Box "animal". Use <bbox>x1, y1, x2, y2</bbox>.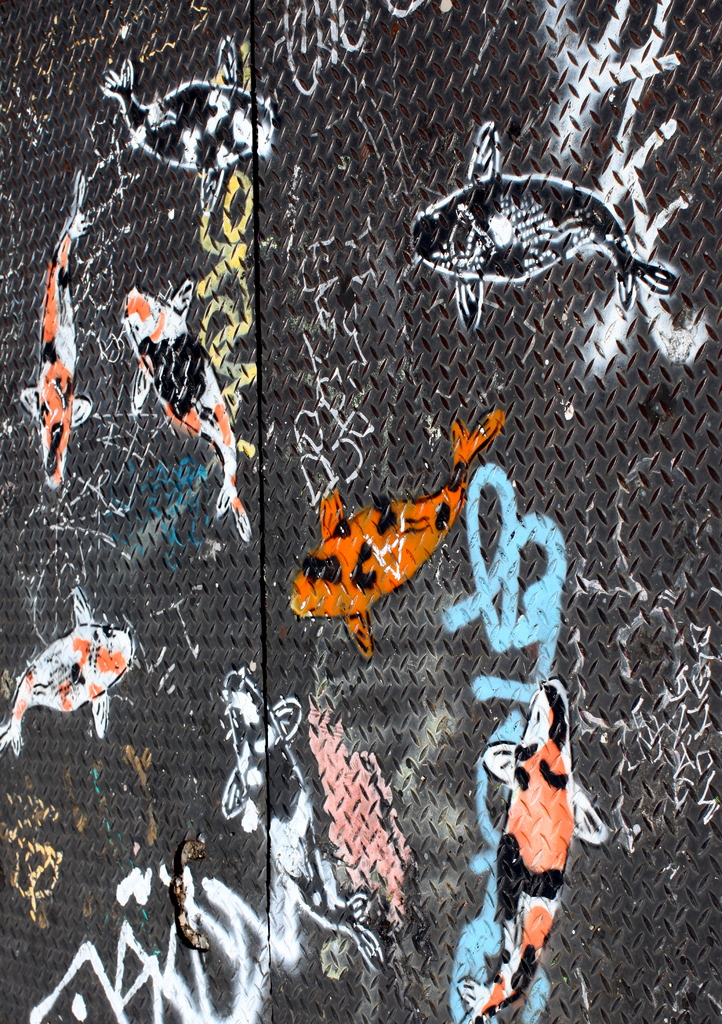
<bbox>0, 591, 133, 760</bbox>.
